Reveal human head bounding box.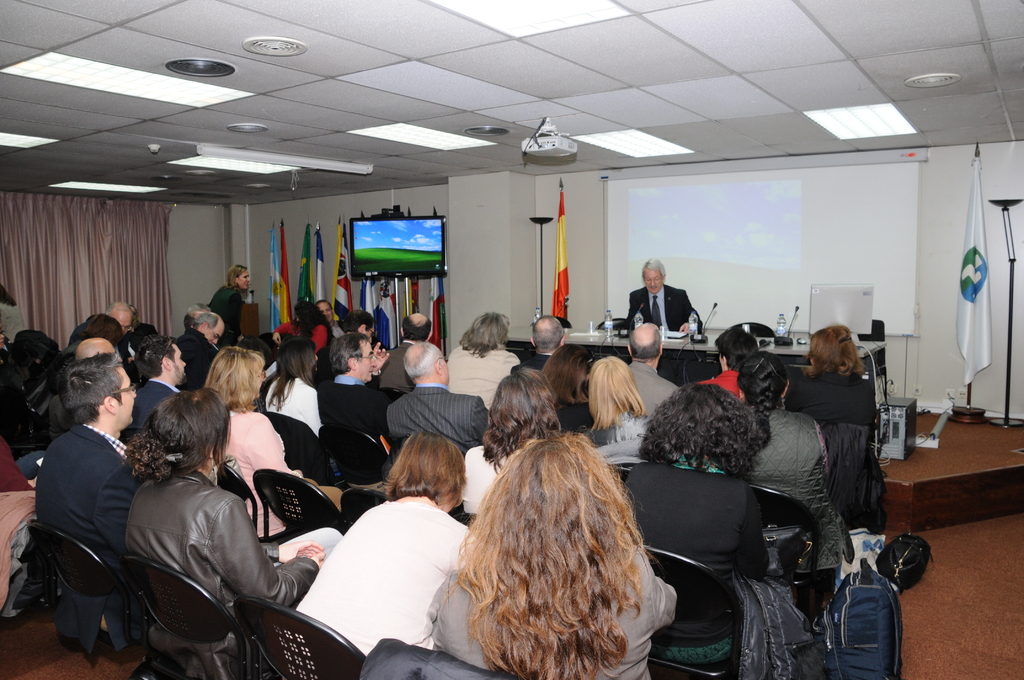
Revealed: rect(106, 301, 137, 335).
